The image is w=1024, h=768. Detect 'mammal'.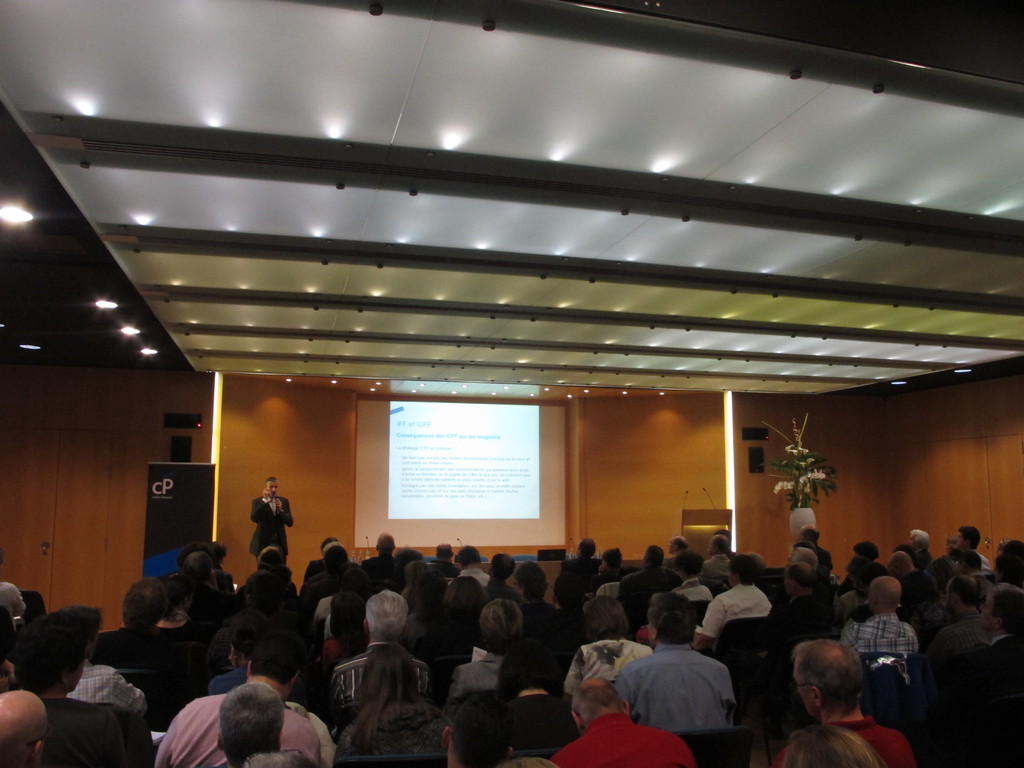
Detection: 328,639,420,761.
